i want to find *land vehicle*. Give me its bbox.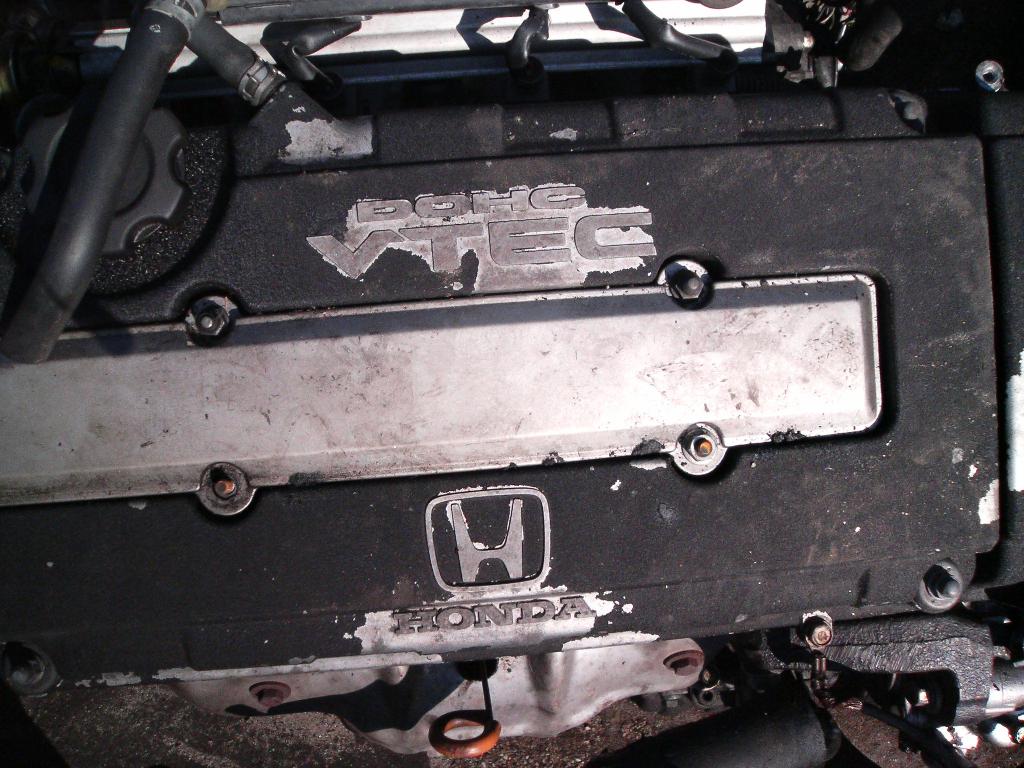
<bbox>0, 0, 1023, 767</bbox>.
